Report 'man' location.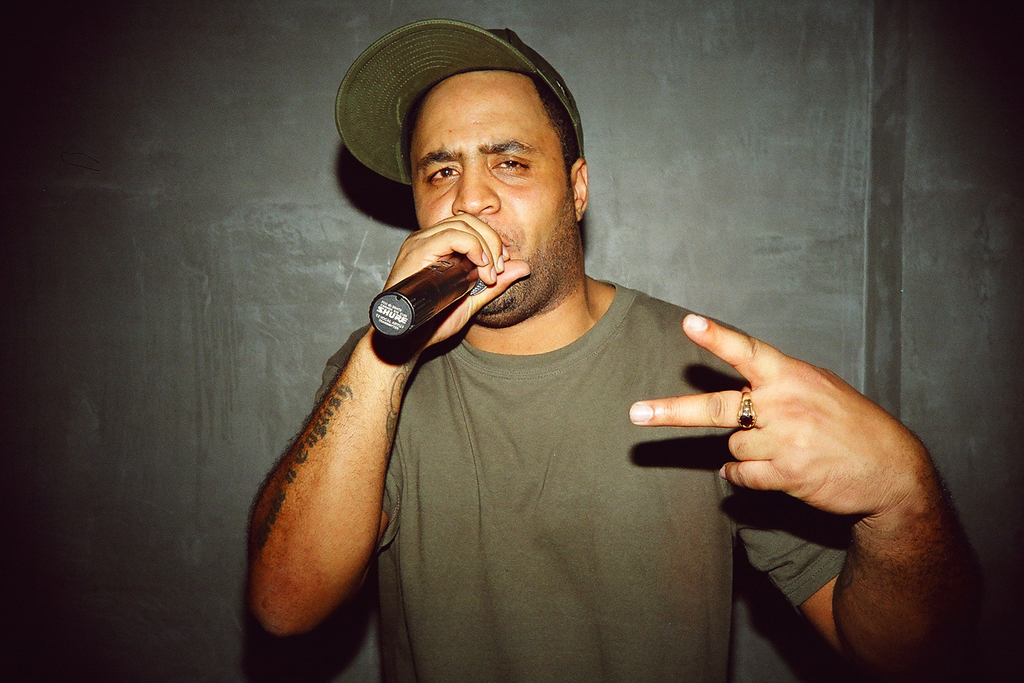
Report: 249 25 983 682.
